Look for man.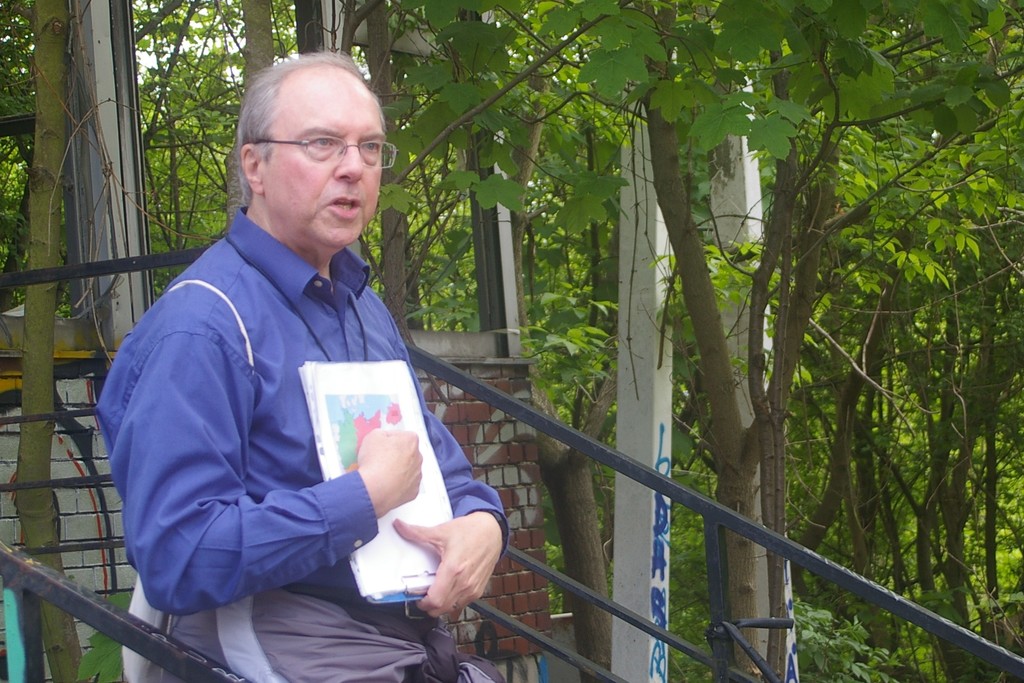
Found: <bbox>104, 36, 462, 666</bbox>.
